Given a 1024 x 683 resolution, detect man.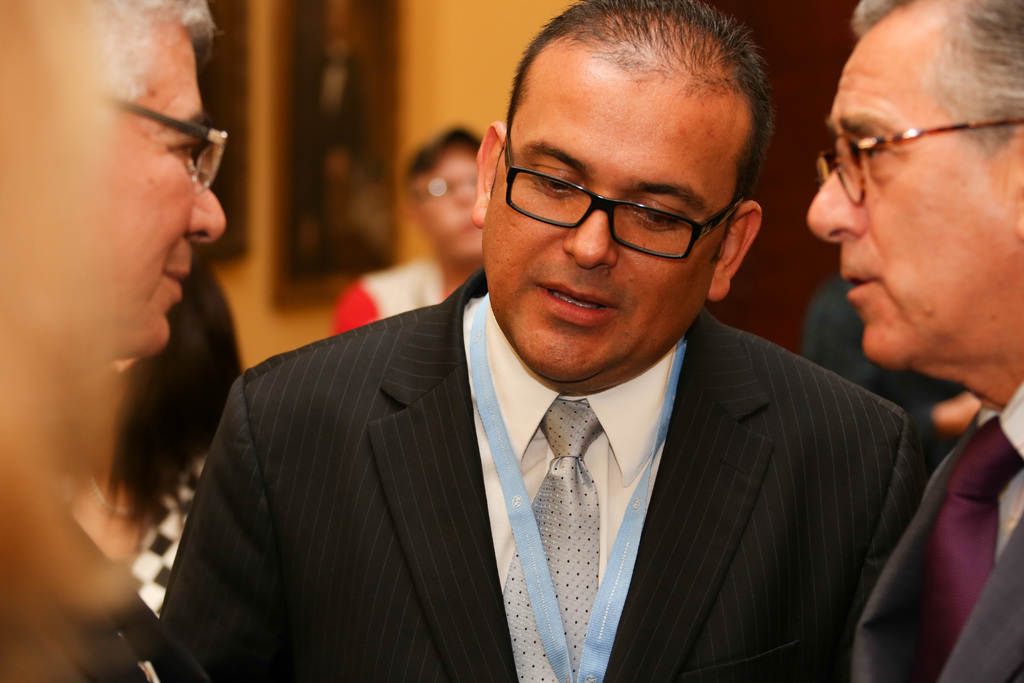
(806, 0, 1023, 682).
